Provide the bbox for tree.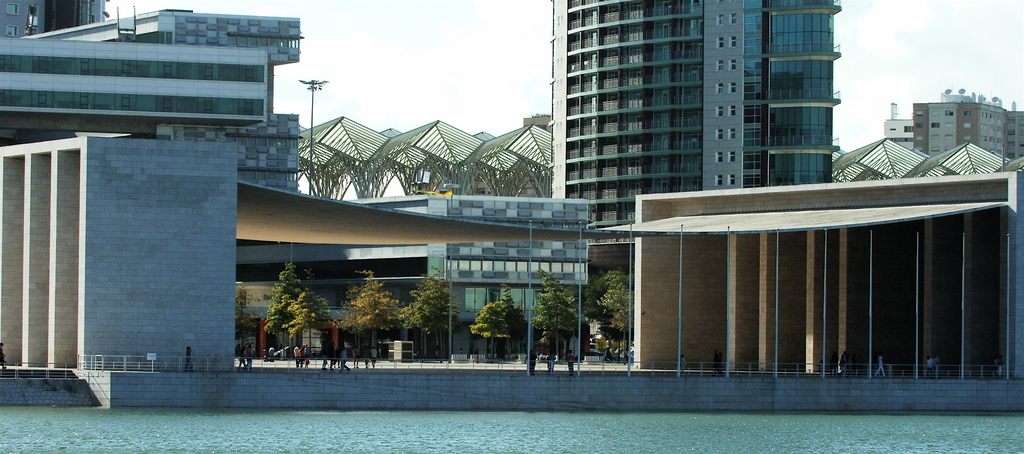
237:278:263:364.
